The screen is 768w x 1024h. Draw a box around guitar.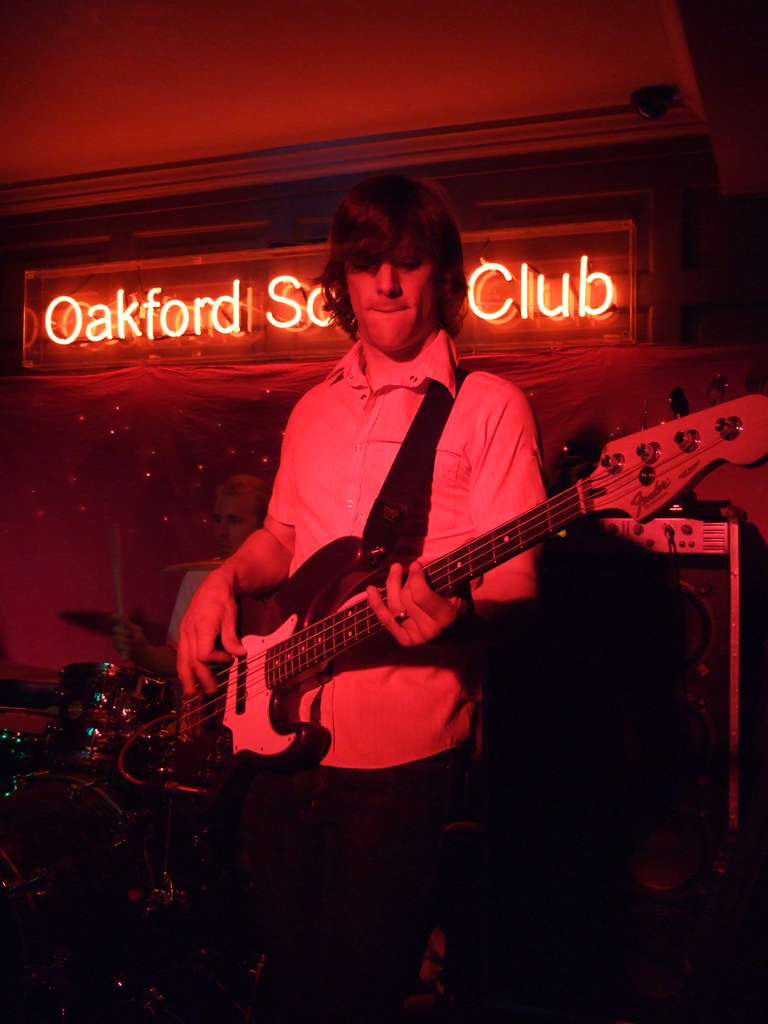
locate(149, 408, 752, 815).
